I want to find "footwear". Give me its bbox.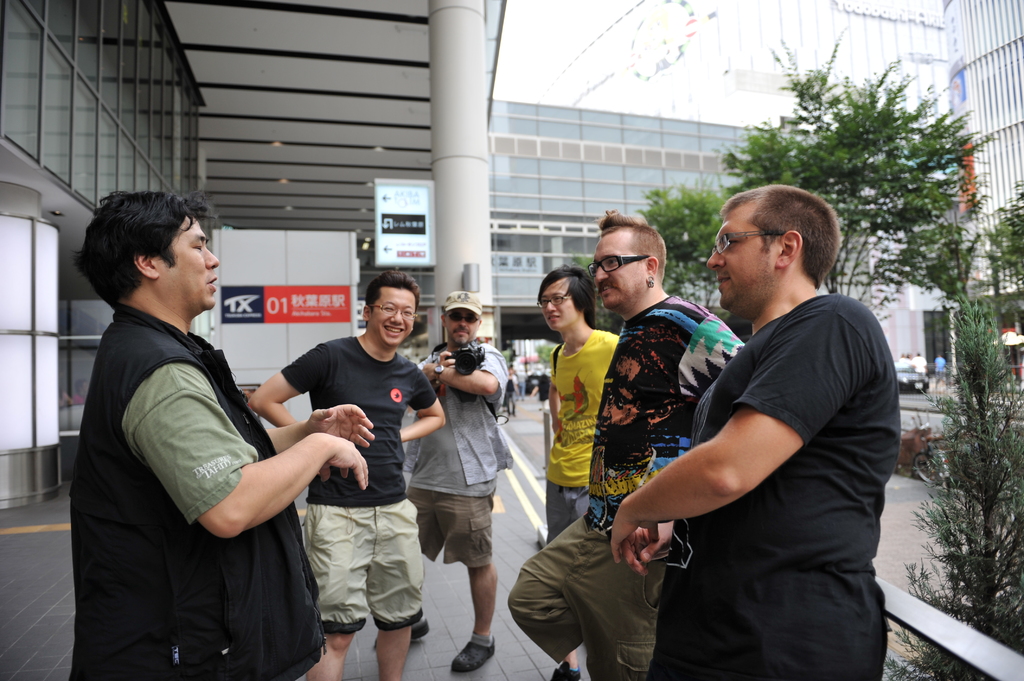
BBox(445, 627, 476, 678).
